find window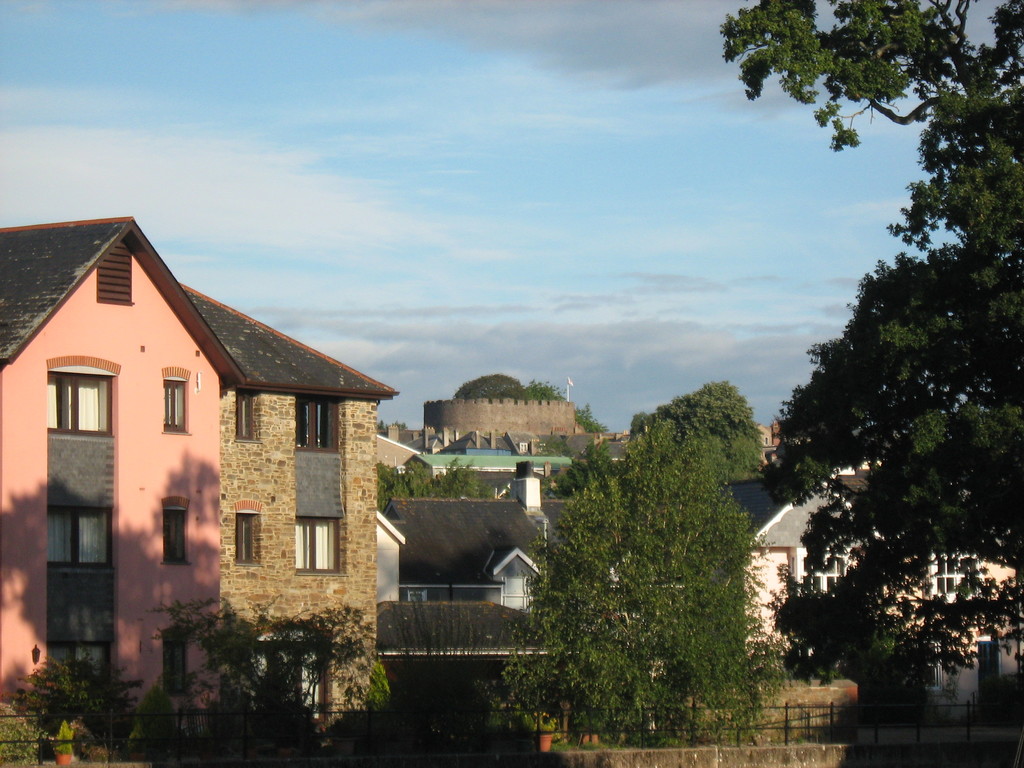
{"x1": 163, "y1": 379, "x2": 187, "y2": 433}
